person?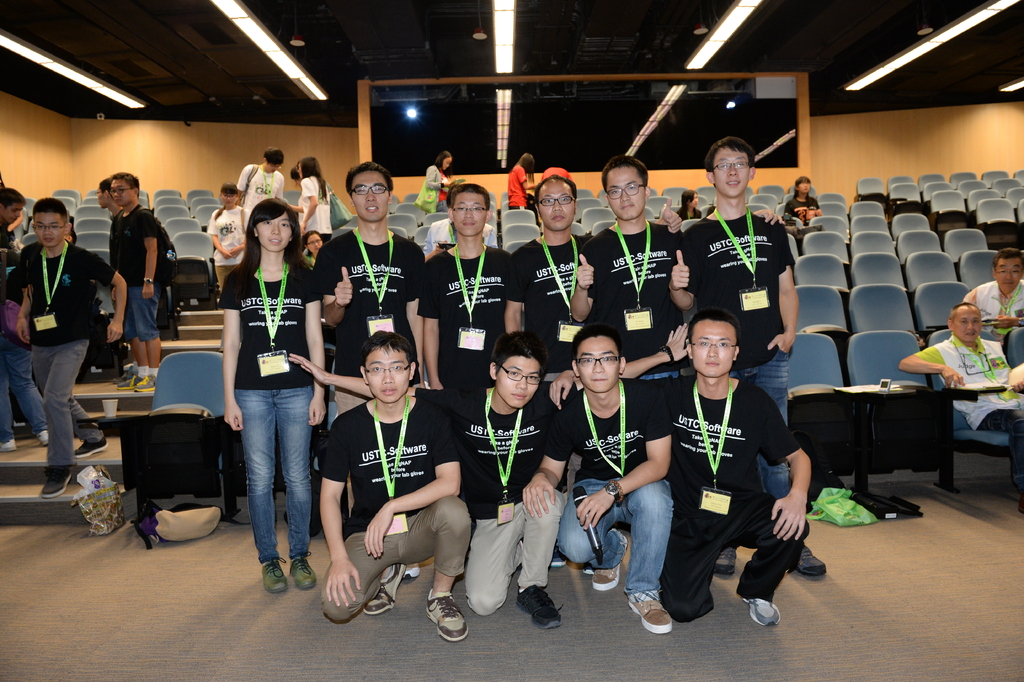
Rect(519, 330, 680, 644)
